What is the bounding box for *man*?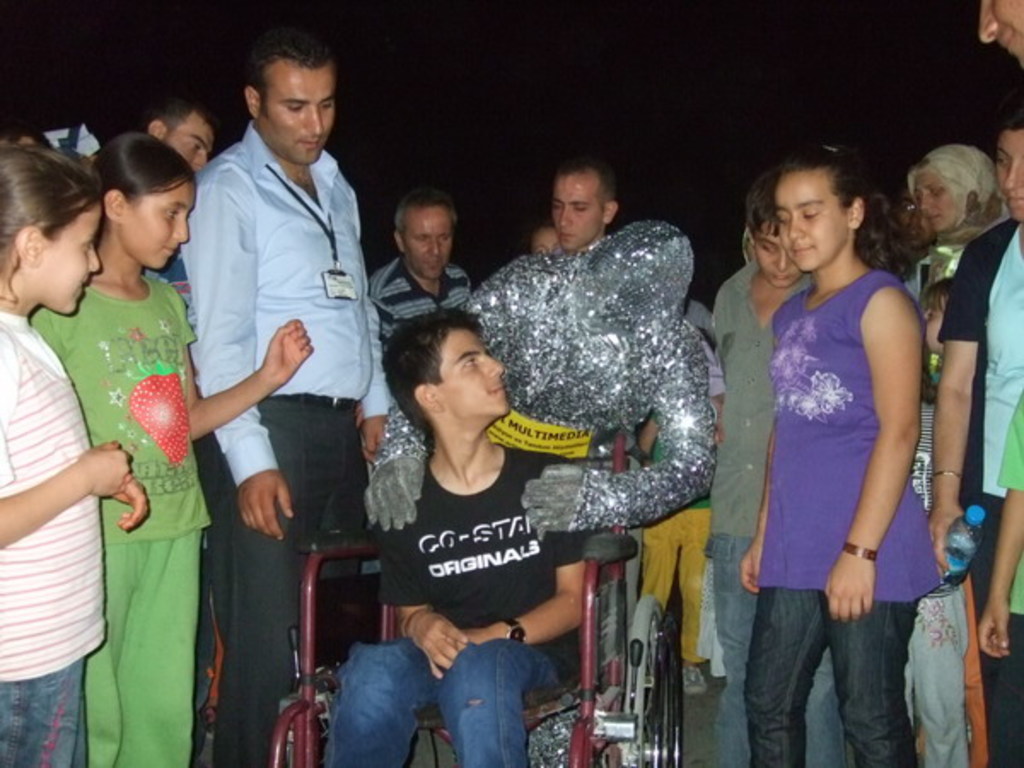
box=[553, 160, 620, 256].
